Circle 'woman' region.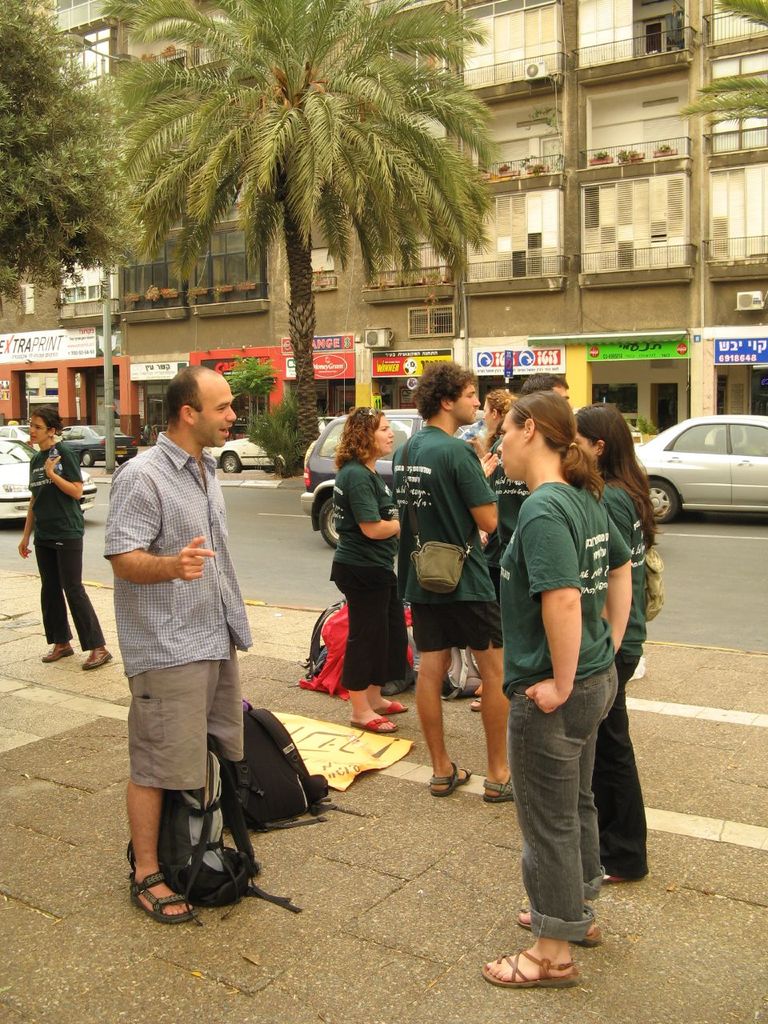
Region: [568, 404, 666, 876].
